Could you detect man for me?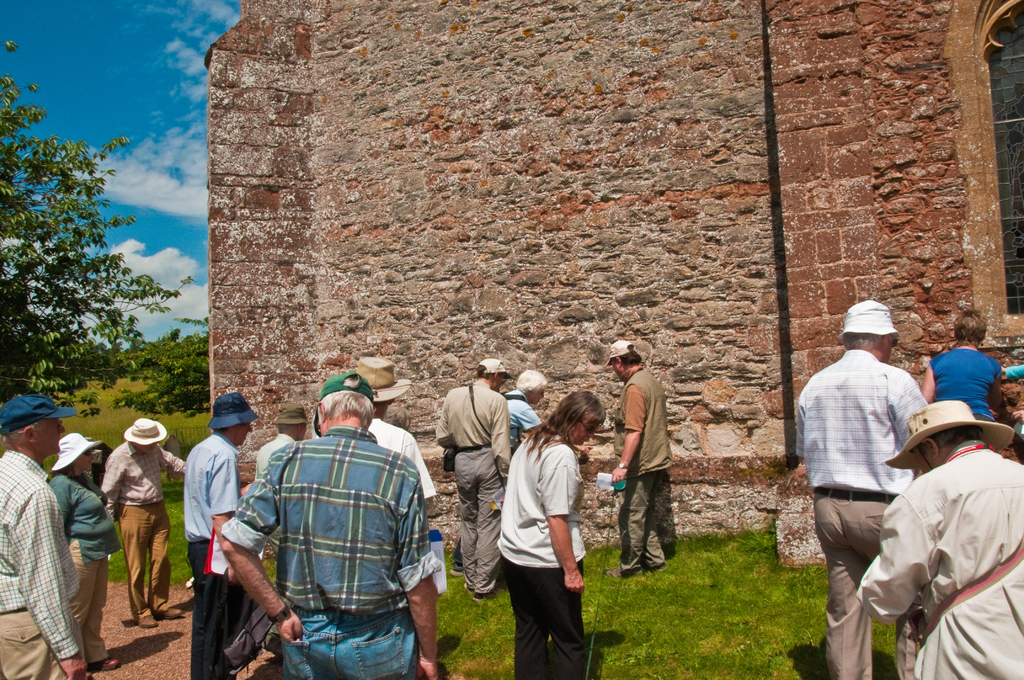
Detection result: bbox=(858, 400, 1023, 679).
